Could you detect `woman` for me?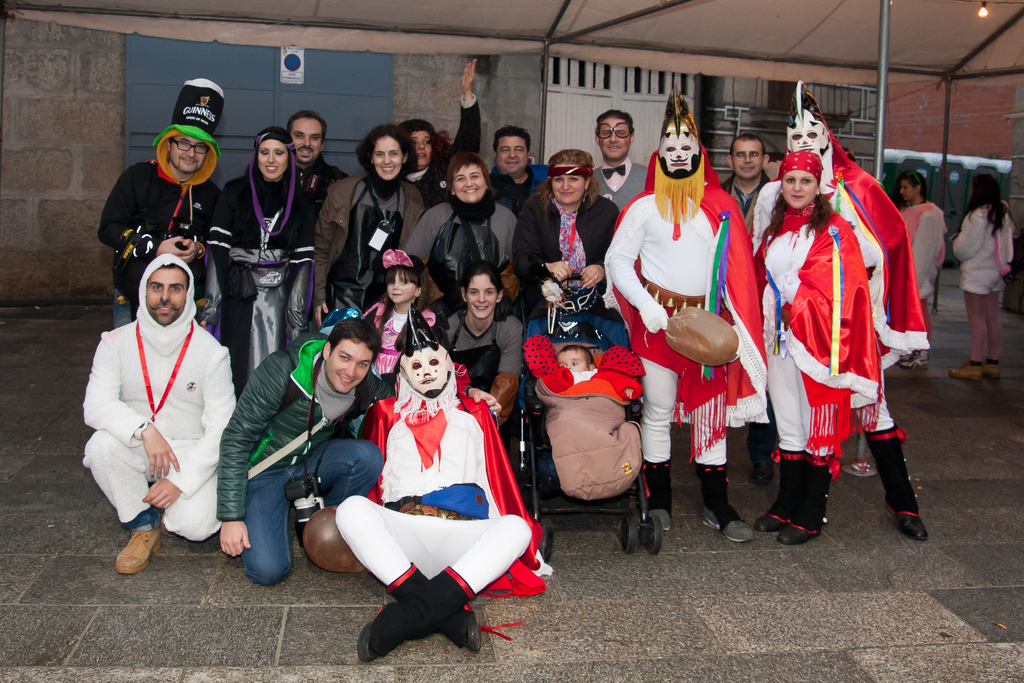
Detection result: detection(402, 155, 532, 329).
